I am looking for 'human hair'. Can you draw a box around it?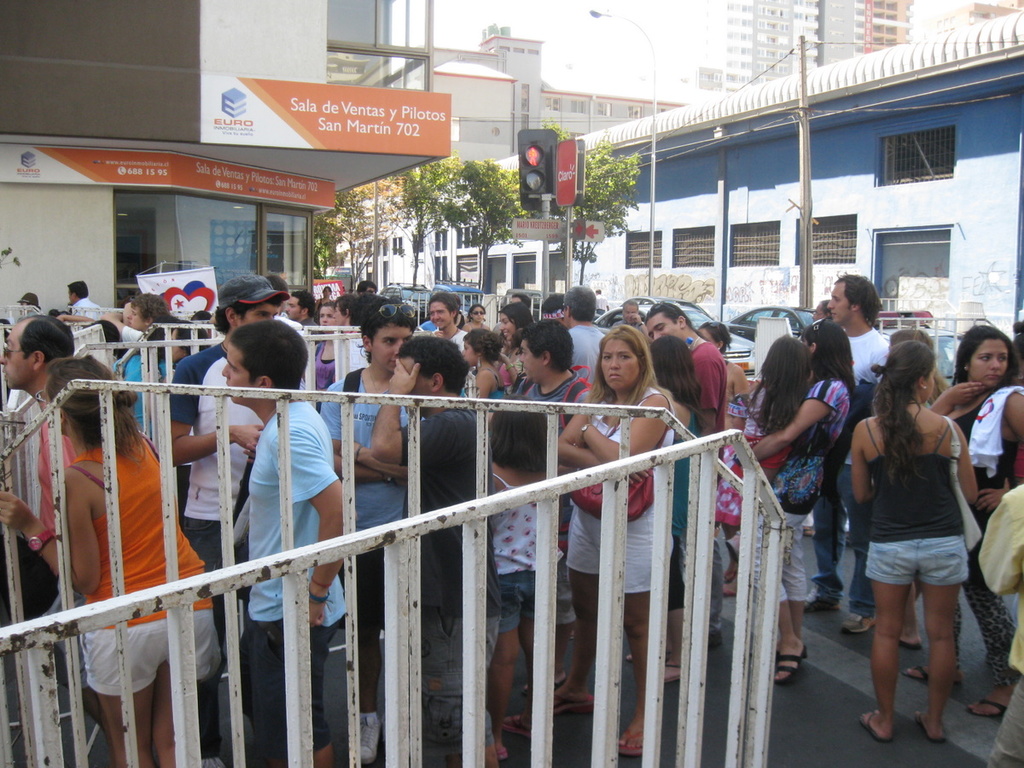
Sure, the bounding box is x1=125 y1=293 x2=172 y2=324.
